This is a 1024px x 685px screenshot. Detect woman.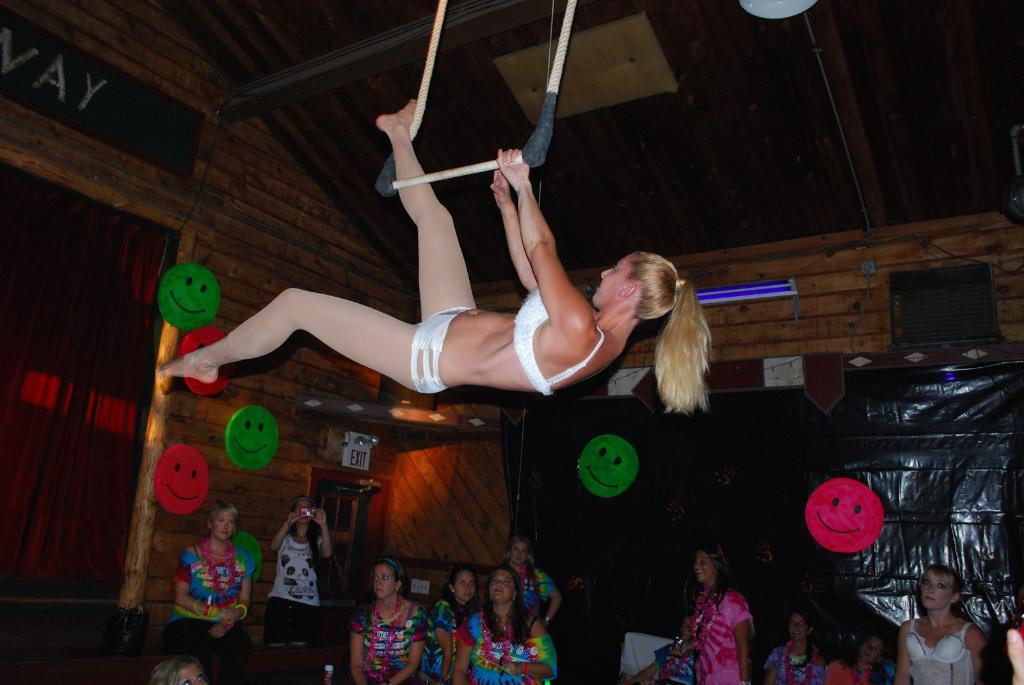
pyautogui.locateOnScreen(459, 568, 560, 684).
